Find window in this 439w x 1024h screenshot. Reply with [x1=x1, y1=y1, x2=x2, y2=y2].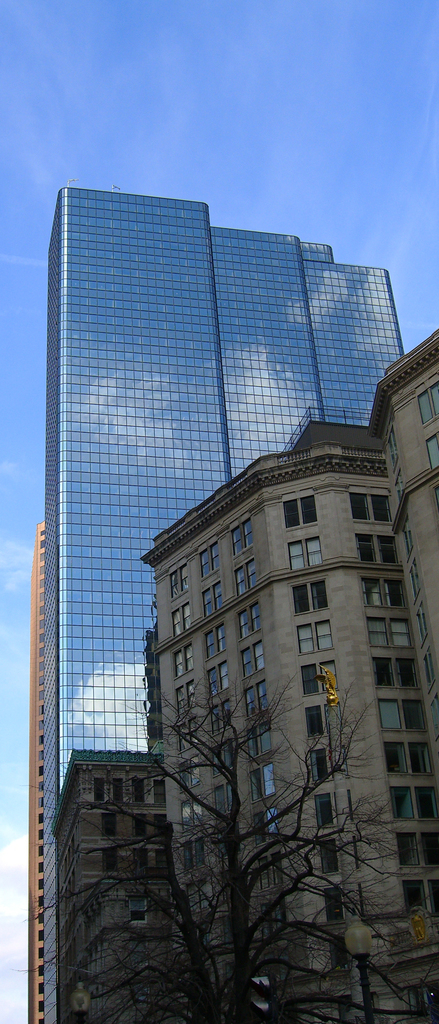
[x1=159, y1=562, x2=191, y2=592].
